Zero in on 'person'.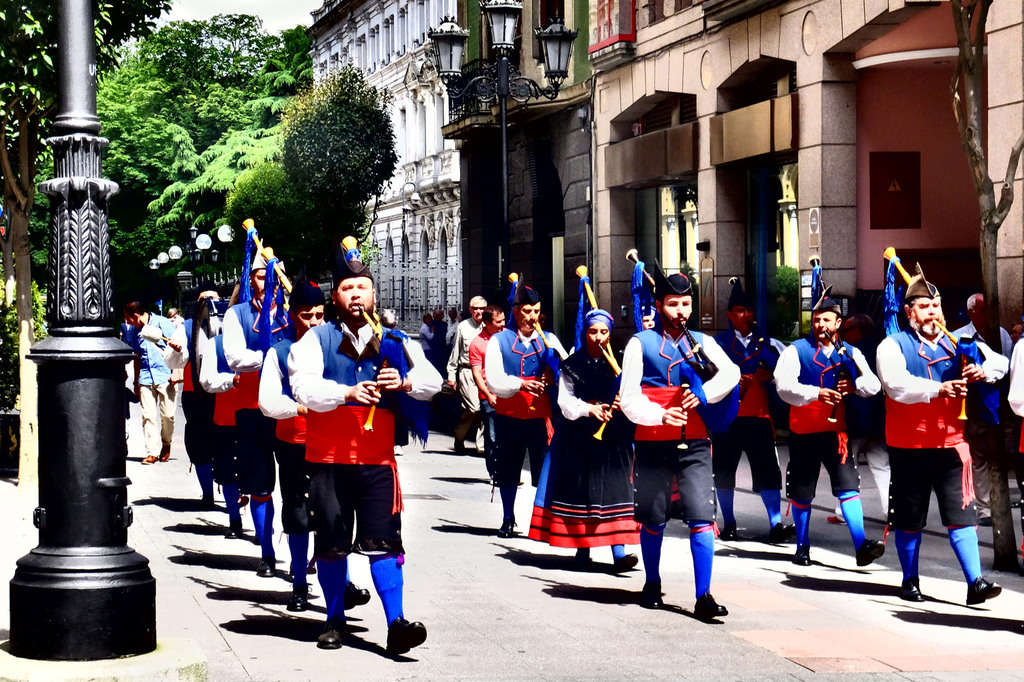
Zeroed in: <region>710, 285, 792, 539</region>.
